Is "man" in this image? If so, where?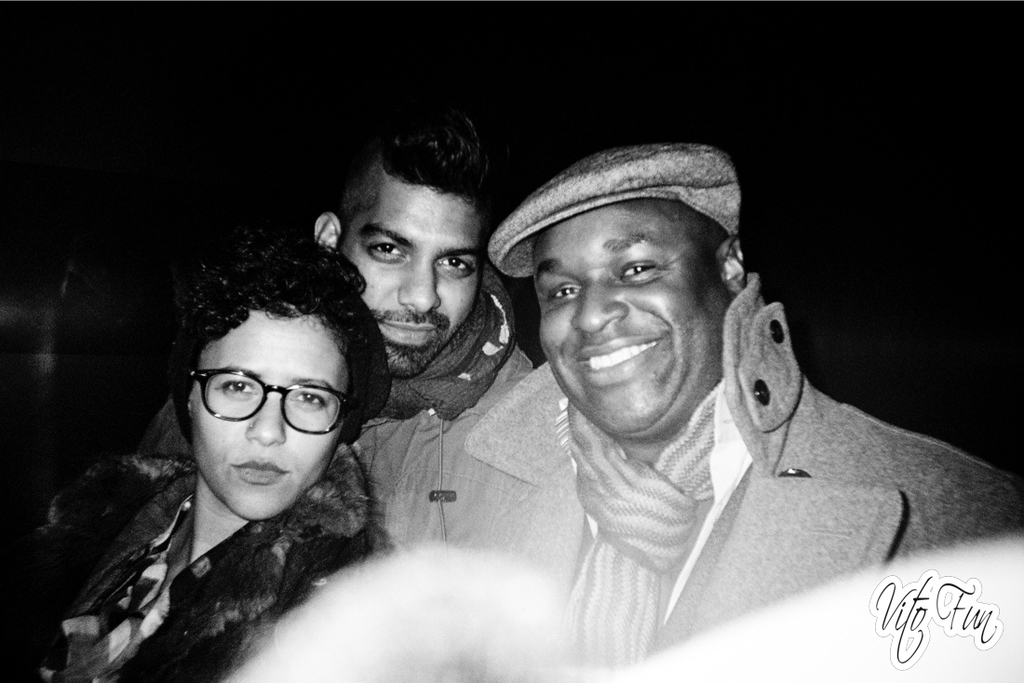
Yes, at 291:112:564:626.
